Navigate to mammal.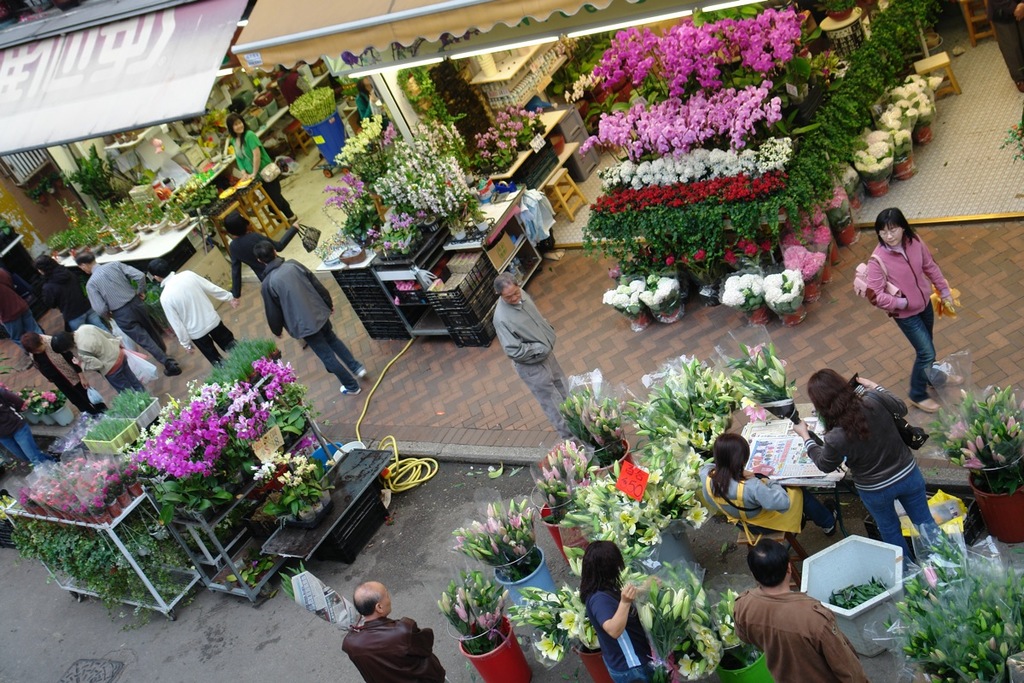
Navigation target: select_region(49, 322, 147, 397).
